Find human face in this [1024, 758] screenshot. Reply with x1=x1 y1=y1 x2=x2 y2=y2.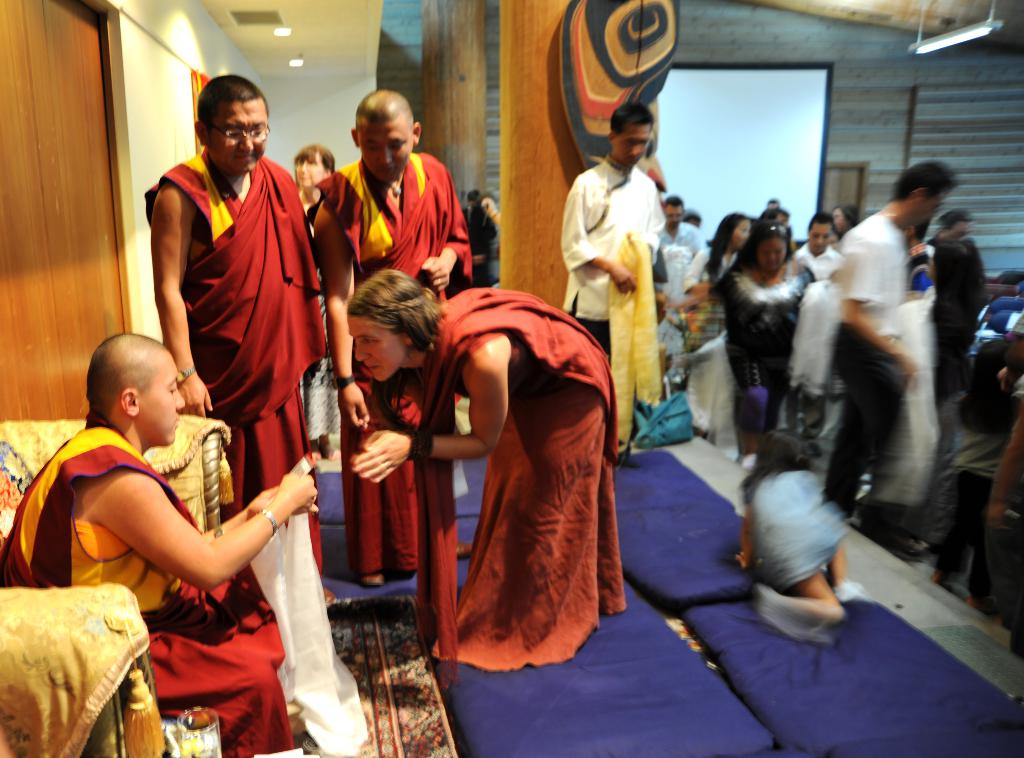
x1=211 y1=98 x2=267 y2=175.
